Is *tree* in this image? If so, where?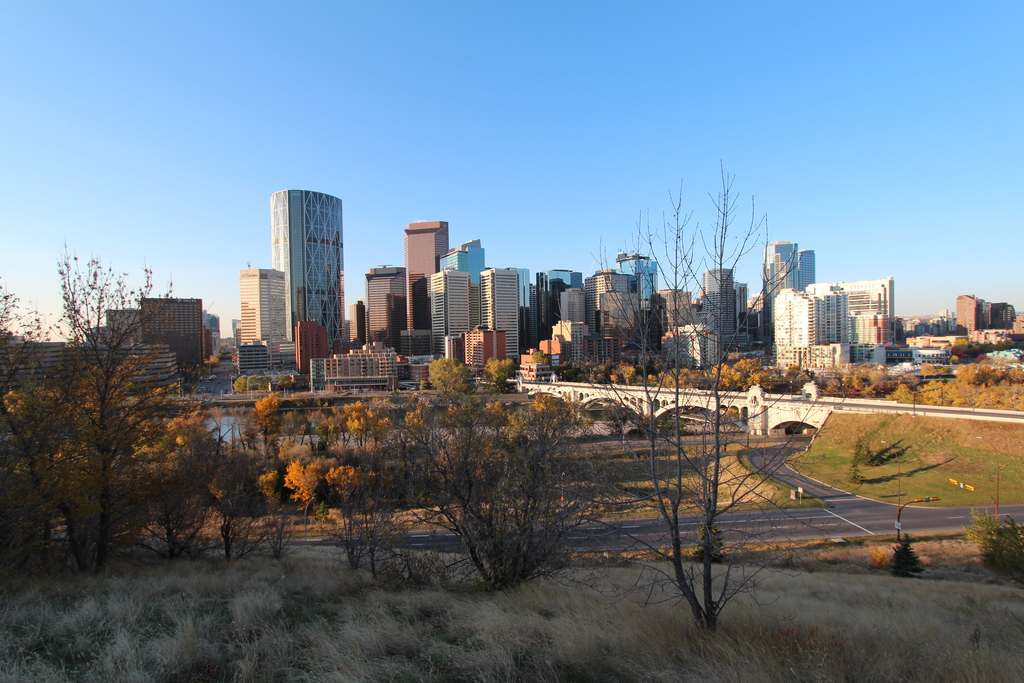
Yes, at (x1=192, y1=385, x2=545, y2=575).
